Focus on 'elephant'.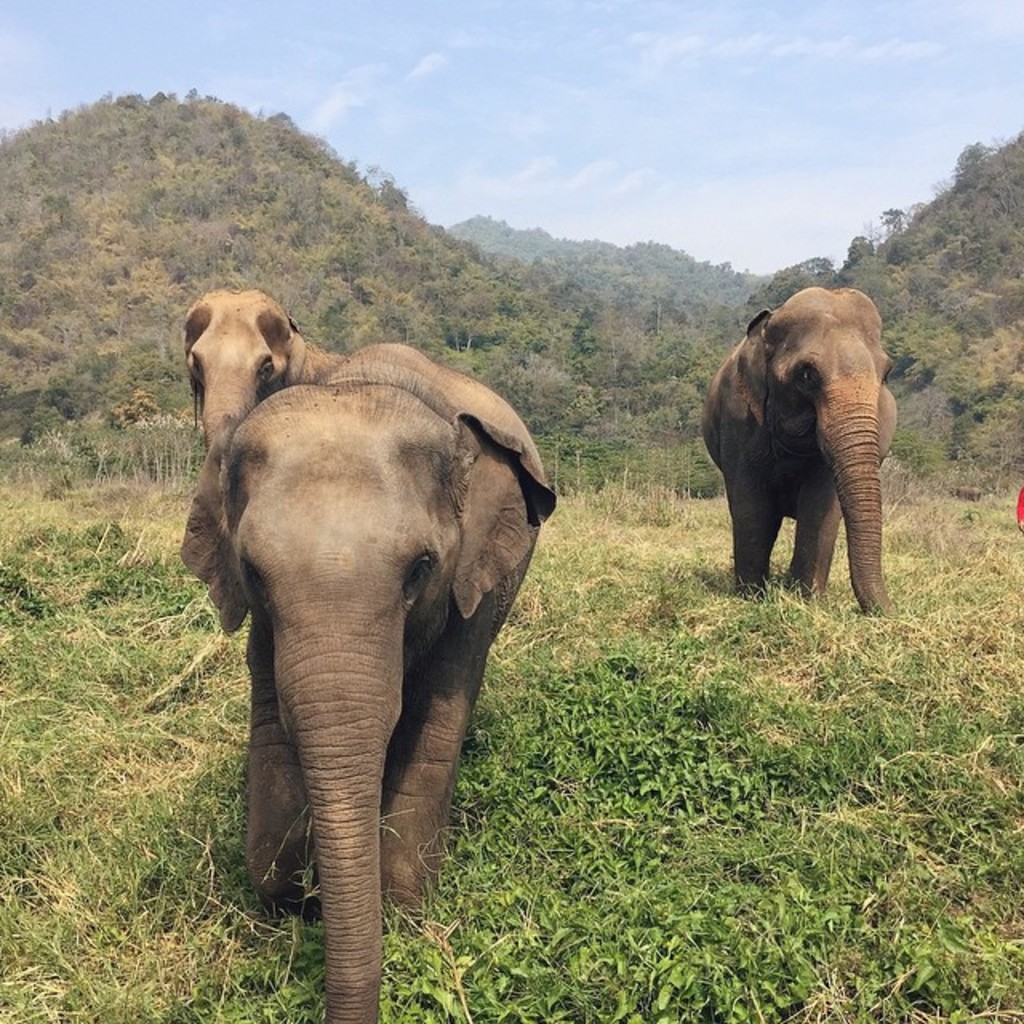
Focused at [x1=179, y1=338, x2=555, y2=1022].
